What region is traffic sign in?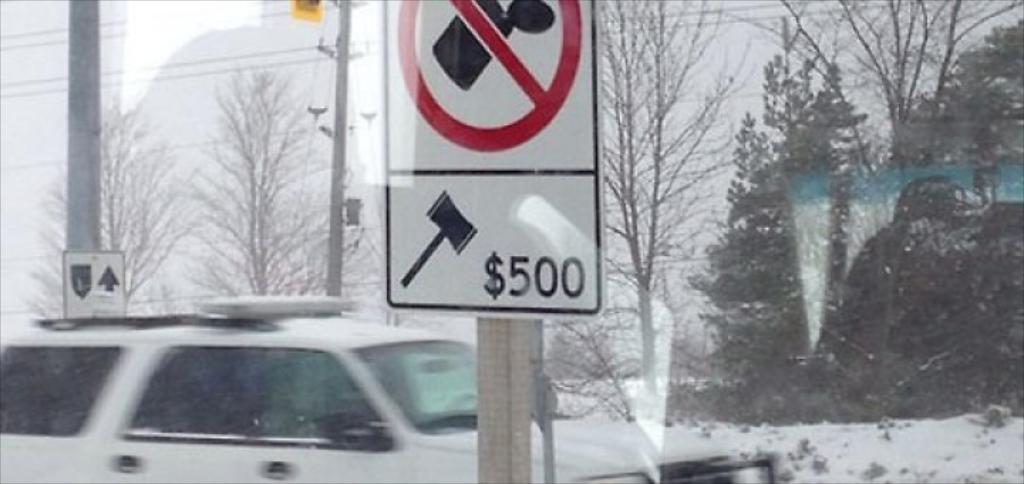
bbox=(377, 0, 607, 322).
